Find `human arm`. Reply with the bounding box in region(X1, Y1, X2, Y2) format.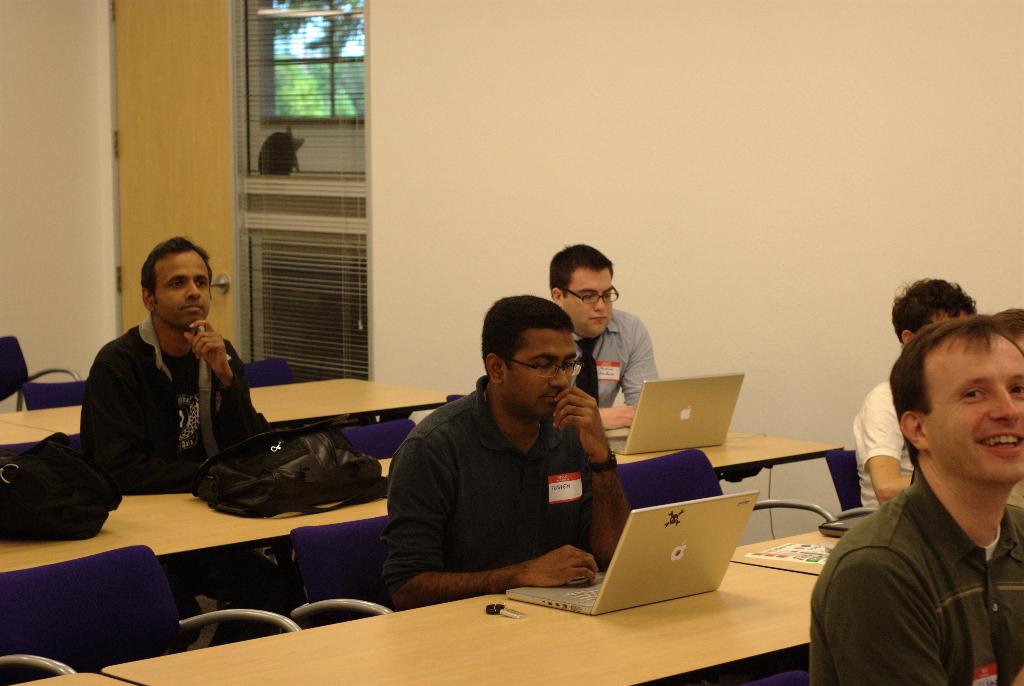
region(550, 387, 632, 569).
